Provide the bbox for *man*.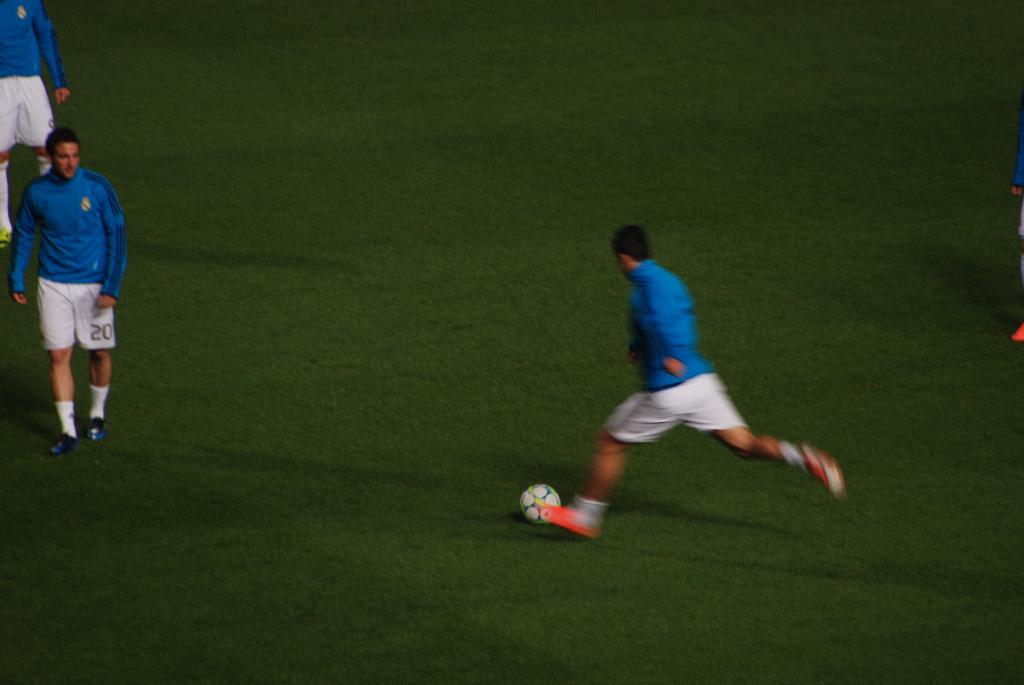
detection(562, 214, 837, 531).
